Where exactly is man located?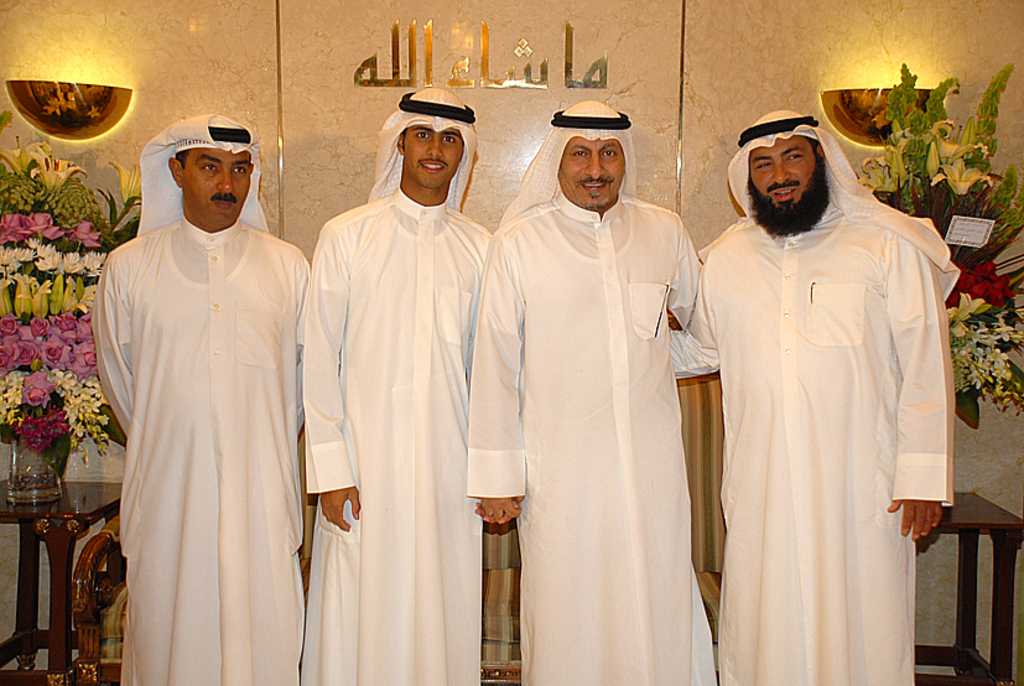
Its bounding box is locate(300, 87, 494, 685).
